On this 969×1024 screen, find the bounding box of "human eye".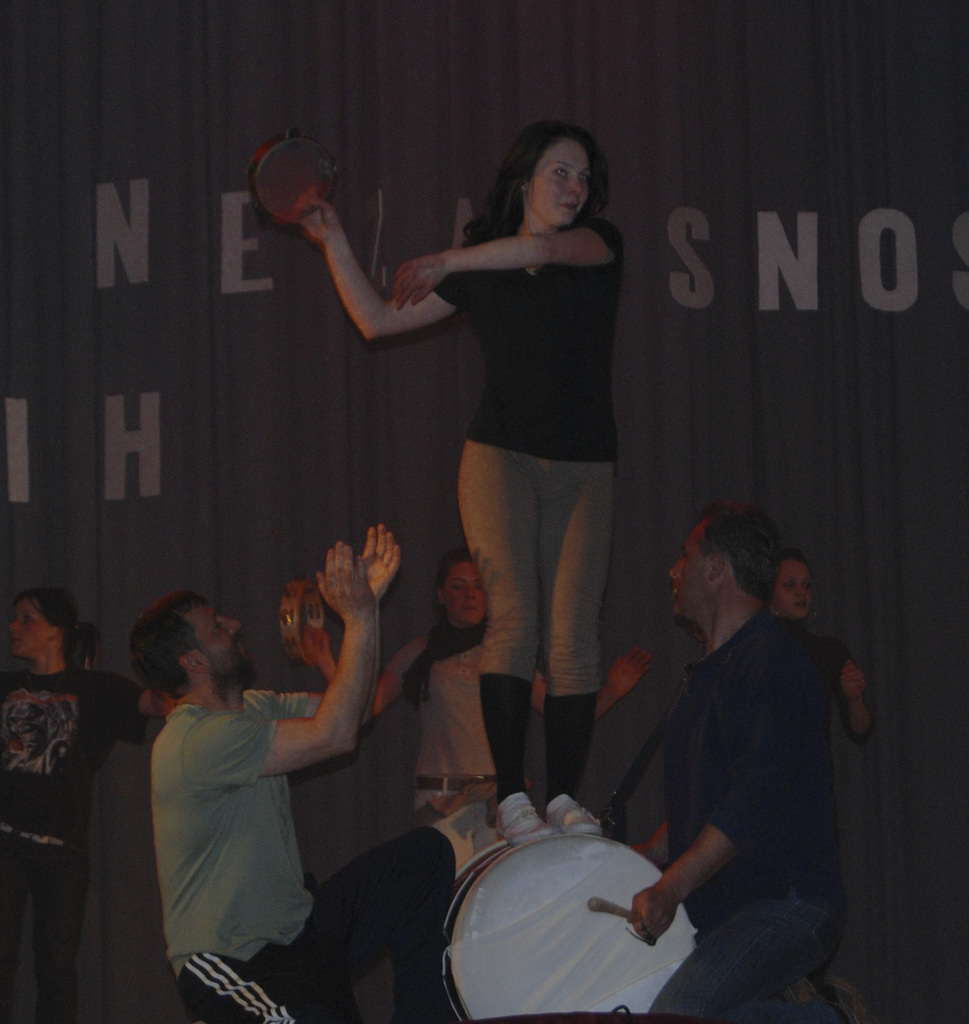
Bounding box: <box>781,580,795,591</box>.
